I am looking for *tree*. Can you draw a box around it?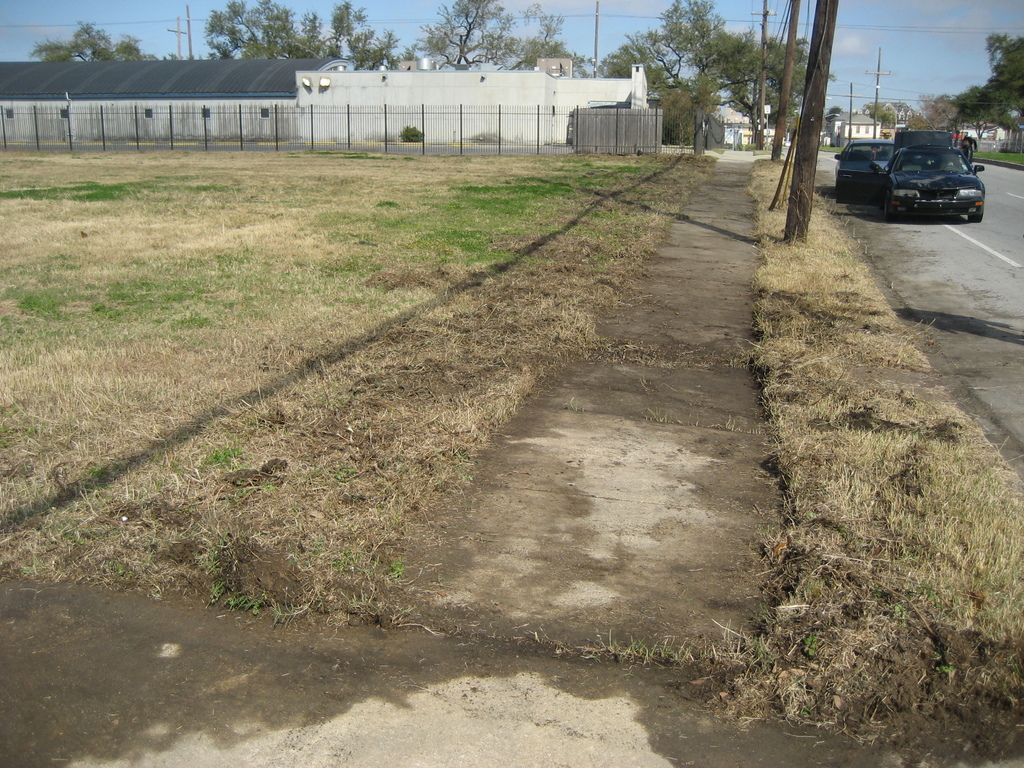
Sure, the bounding box is <region>413, 0, 514, 73</region>.
